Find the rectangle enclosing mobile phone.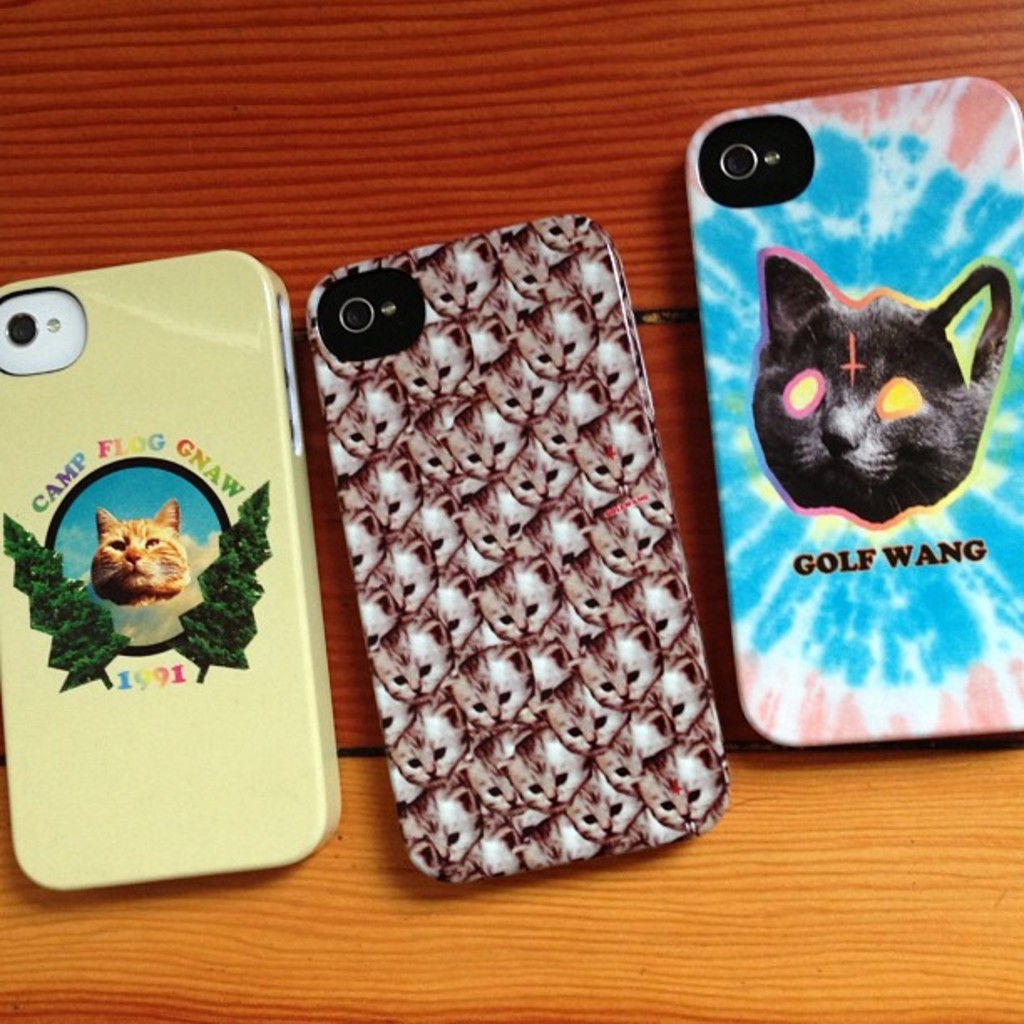
[3, 278, 333, 888].
